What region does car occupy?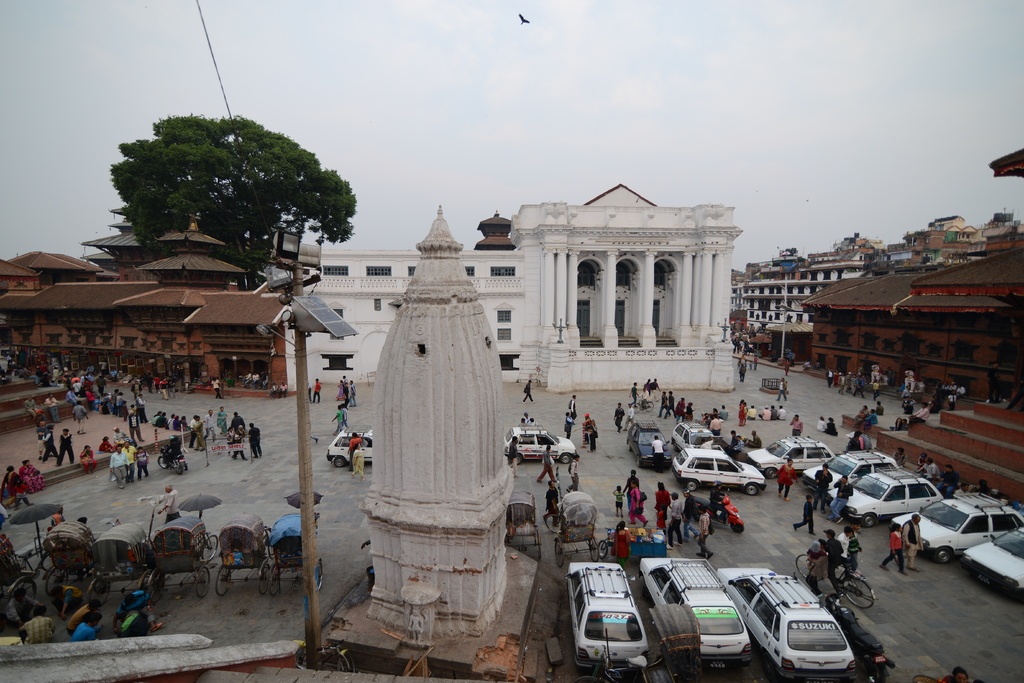
637 555 760 661.
